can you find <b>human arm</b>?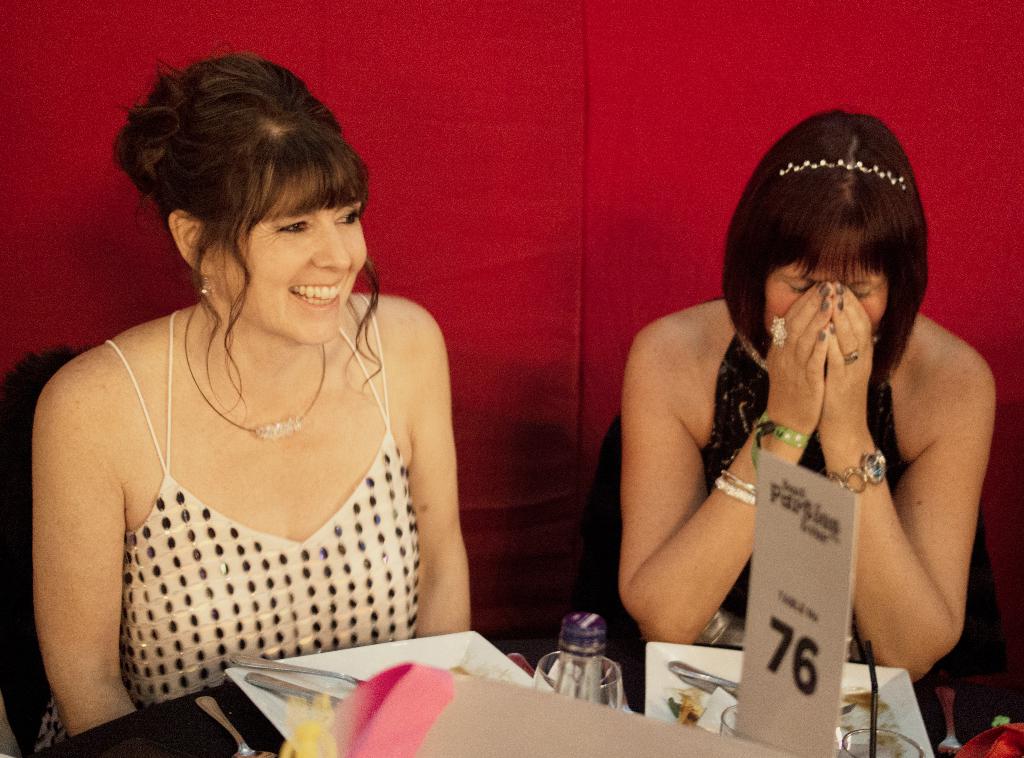
Yes, bounding box: [x1=31, y1=378, x2=139, y2=736].
